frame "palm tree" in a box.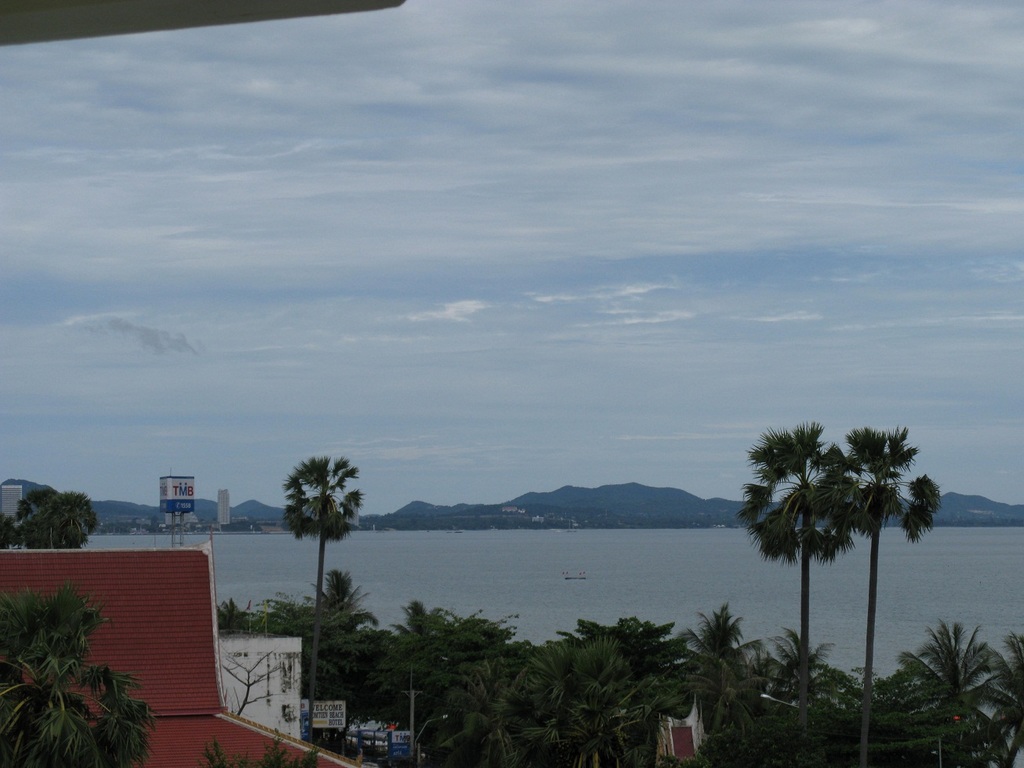
pyautogui.locateOnScreen(749, 632, 844, 694).
